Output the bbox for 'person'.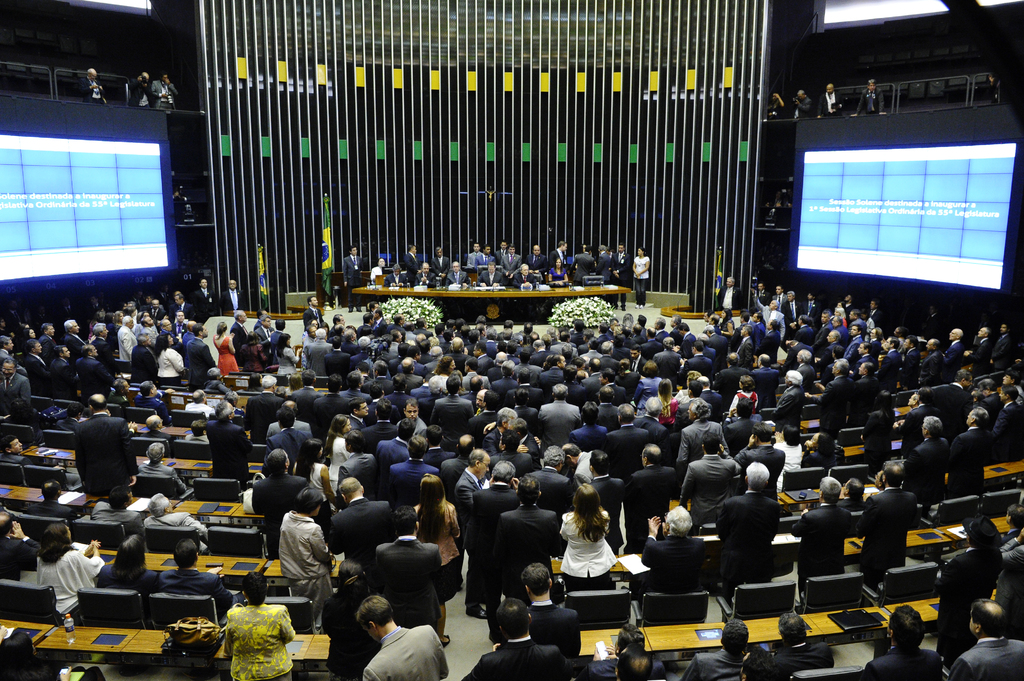
locate(678, 611, 762, 680).
